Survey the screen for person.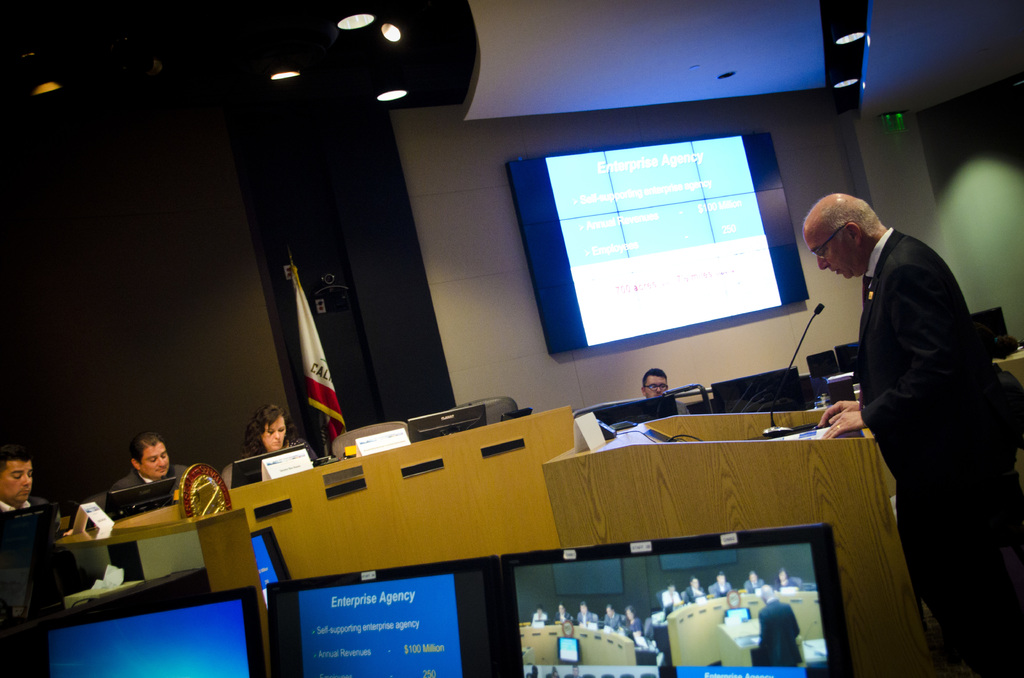
Survey found: <region>812, 162, 1011, 677</region>.
